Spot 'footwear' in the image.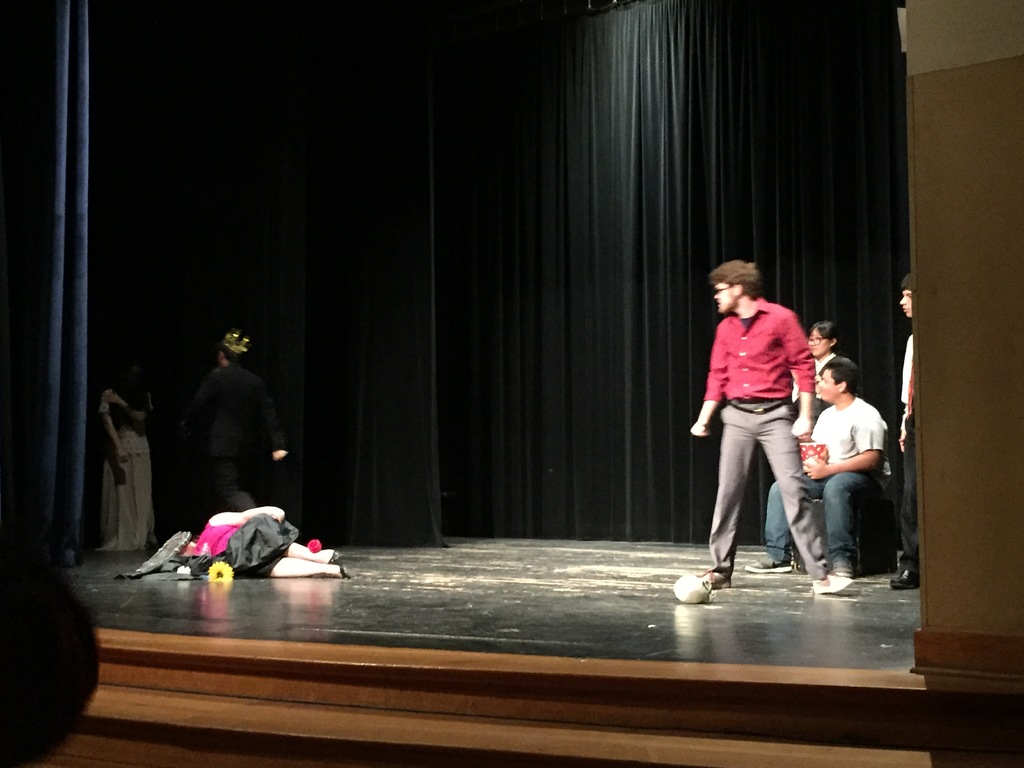
'footwear' found at pyautogui.locateOnScreen(703, 573, 732, 591).
